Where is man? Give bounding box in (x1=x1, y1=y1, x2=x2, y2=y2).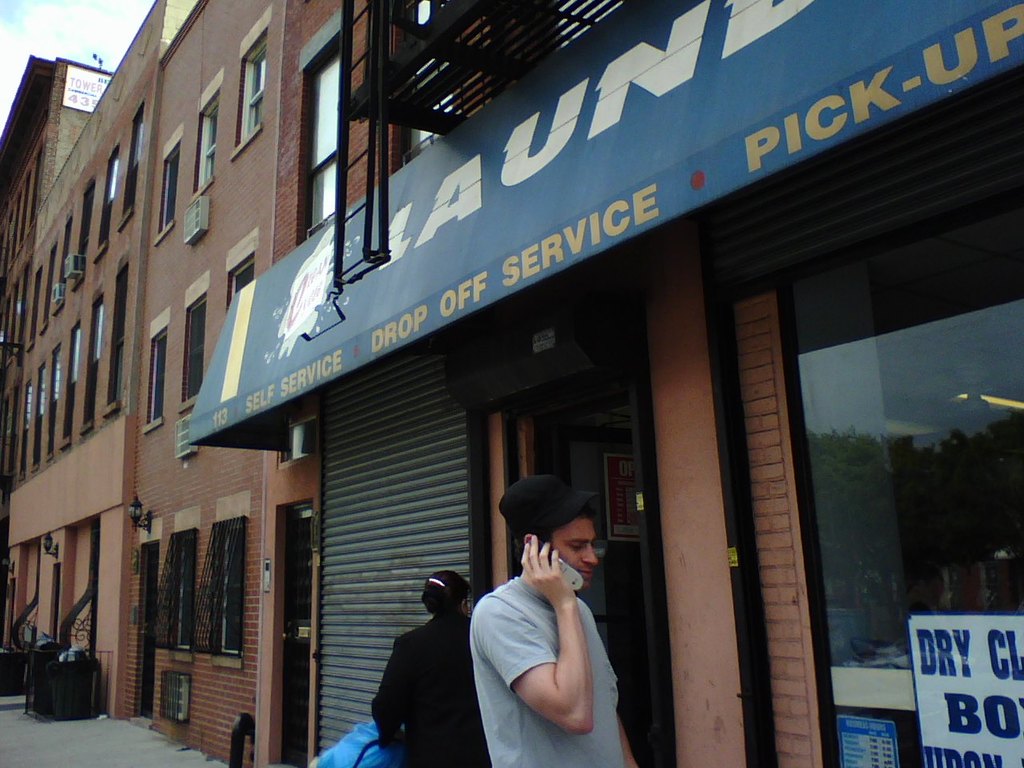
(x1=471, y1=474, x2=639, y2=767).
